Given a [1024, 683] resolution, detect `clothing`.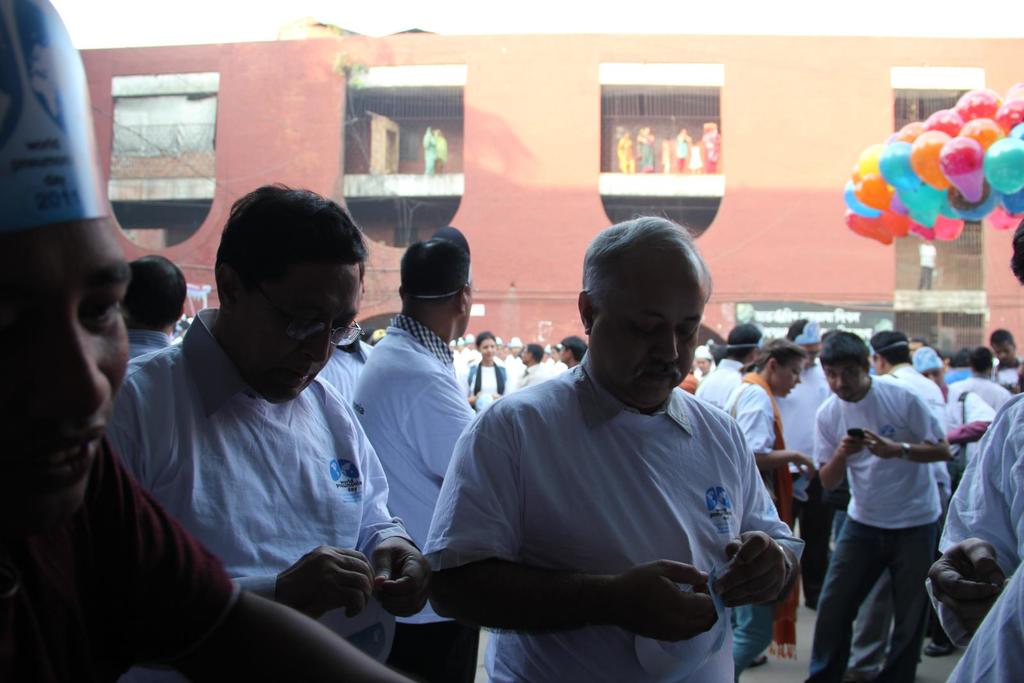
{"left": 417, "top": 315, "right": 799, "bottom": 670}.
